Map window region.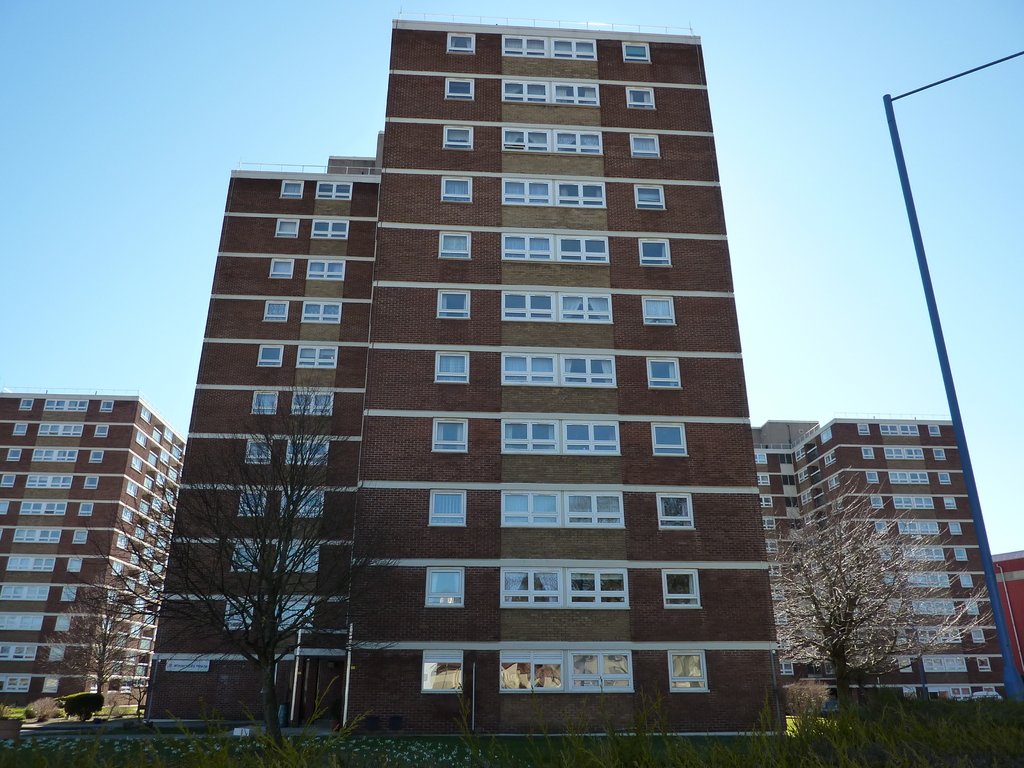
Mapped to locate(17, 400, 33, 410).
